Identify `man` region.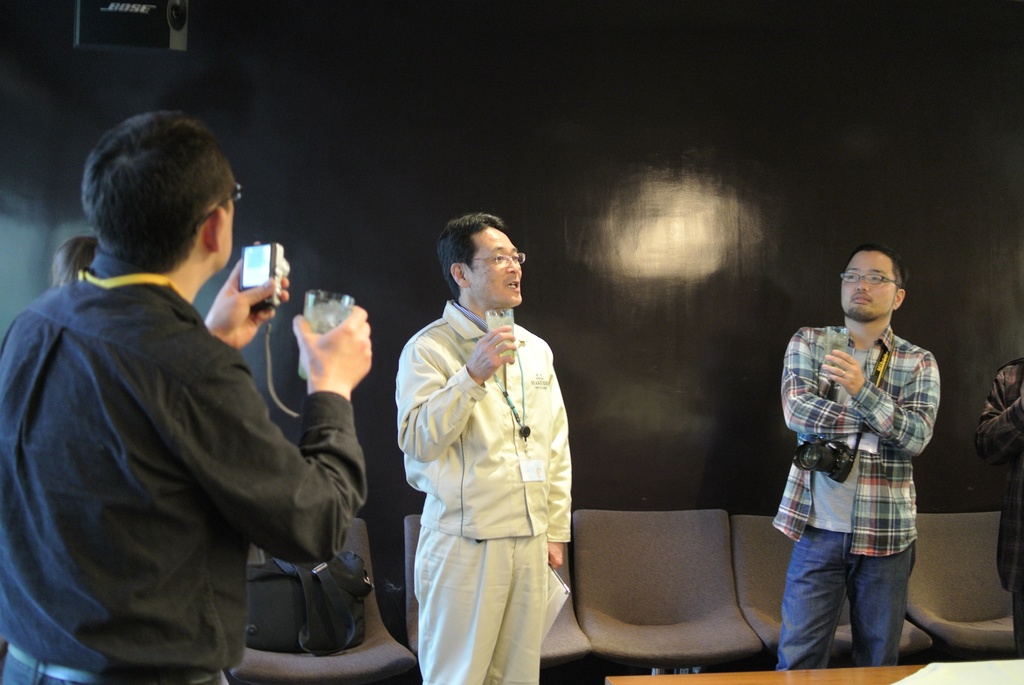
Region: (399,210,572,684).
